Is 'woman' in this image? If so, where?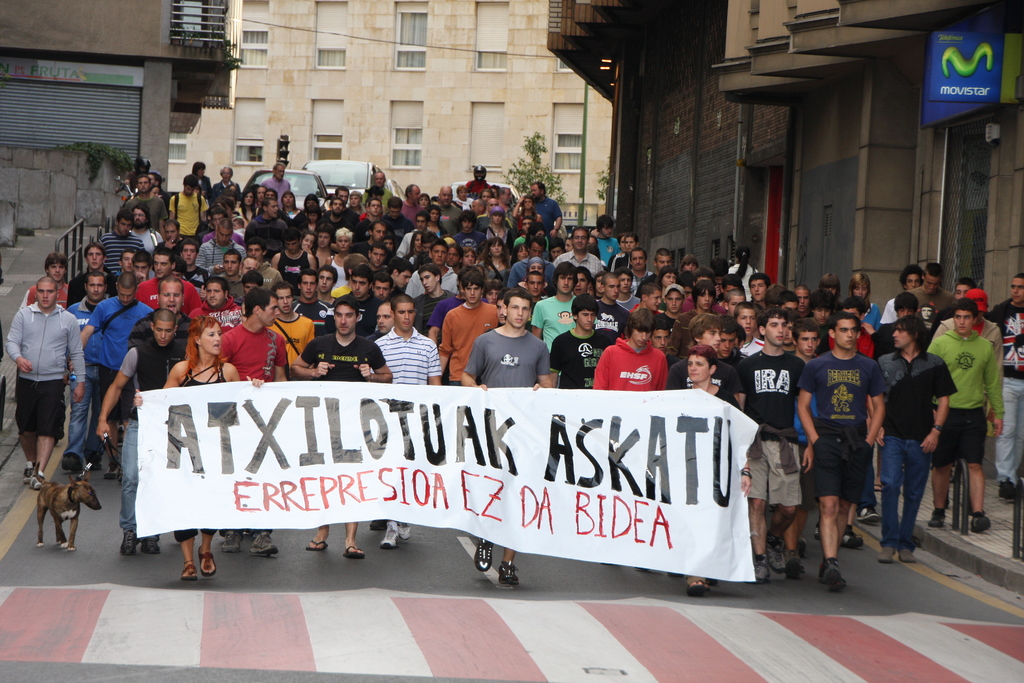
Yes, at locate(278, 189, 307, 218).
